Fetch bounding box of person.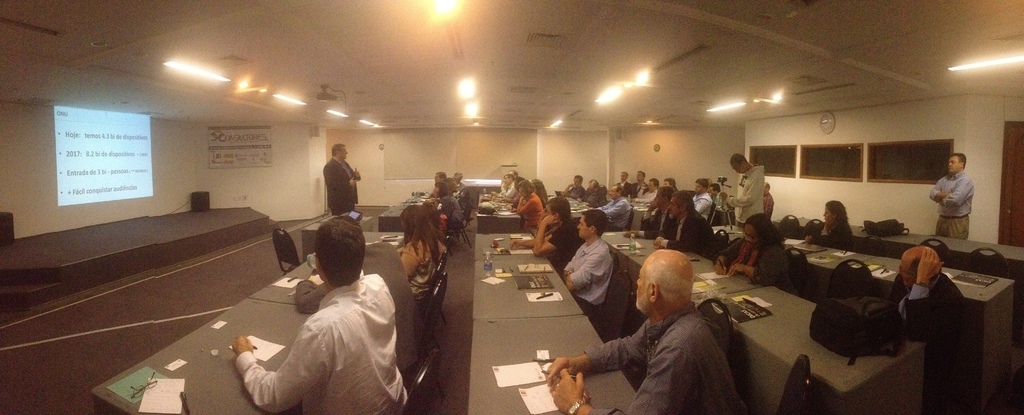
Bbox: 508/190/577/265.
